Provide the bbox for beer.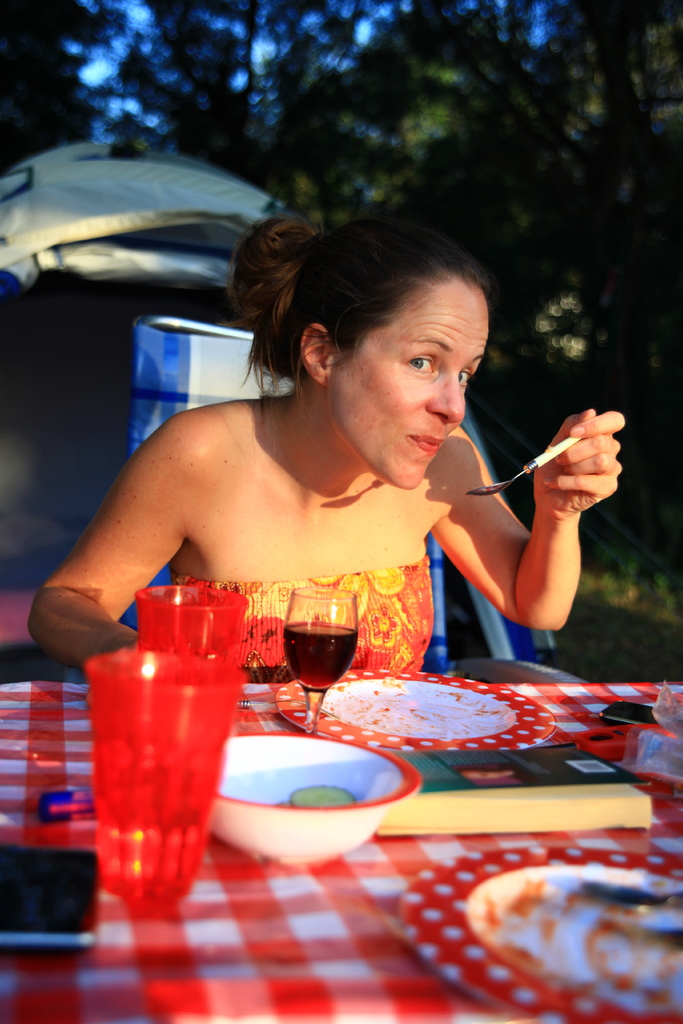
bbox(283, 582, 351, 730).
